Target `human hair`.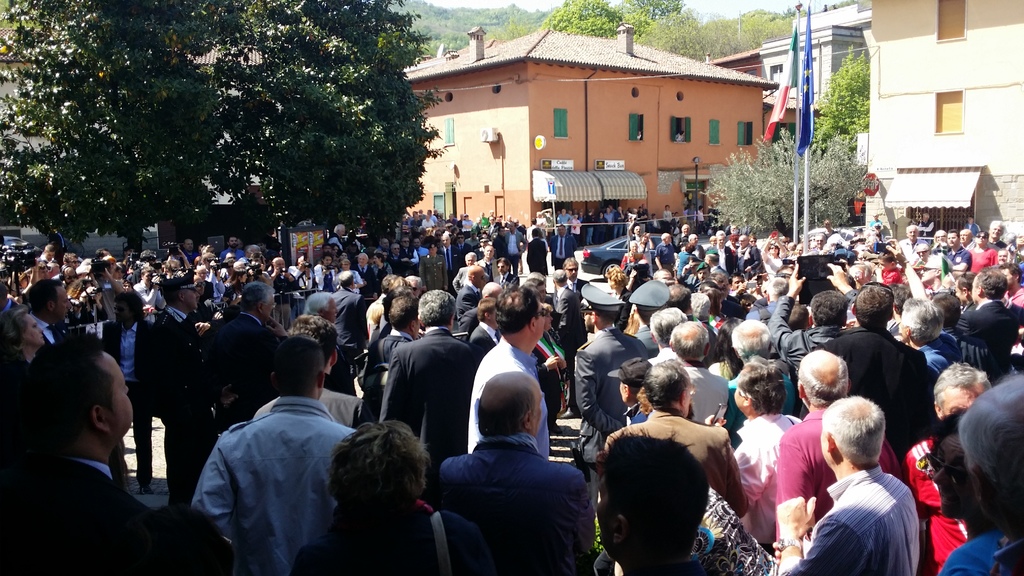
Target region: crop(479, 373, 546, 440).
